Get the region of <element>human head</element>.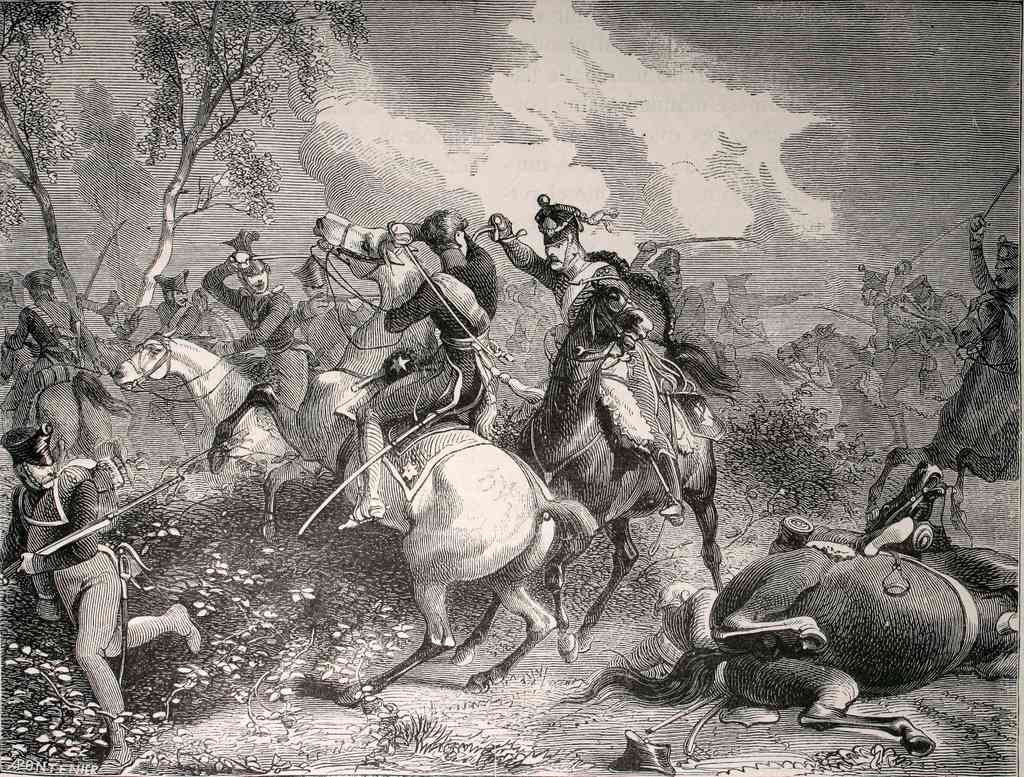
1 428 56 489.
